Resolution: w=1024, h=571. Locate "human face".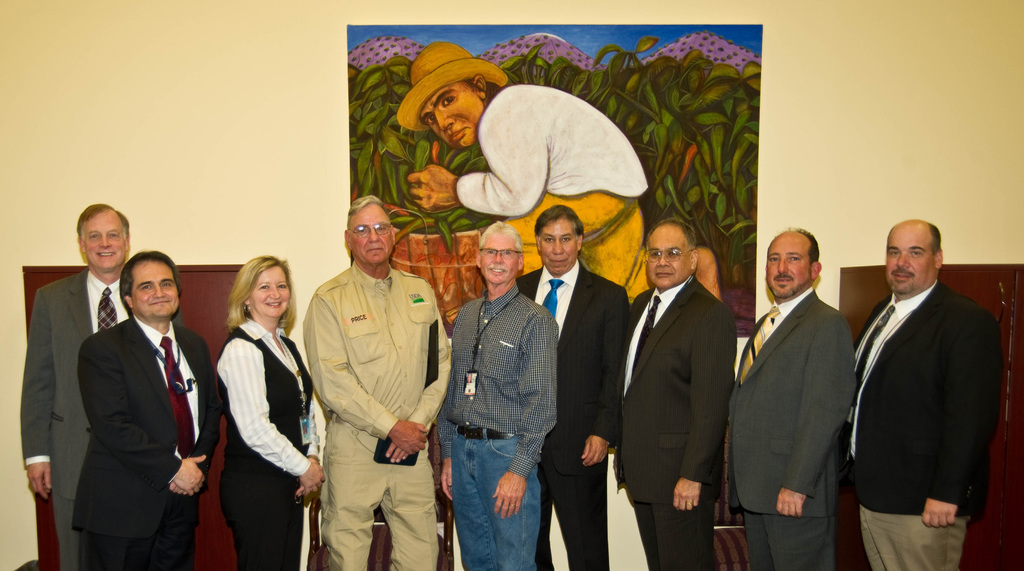
bbox(885, 227, 930, 290).
